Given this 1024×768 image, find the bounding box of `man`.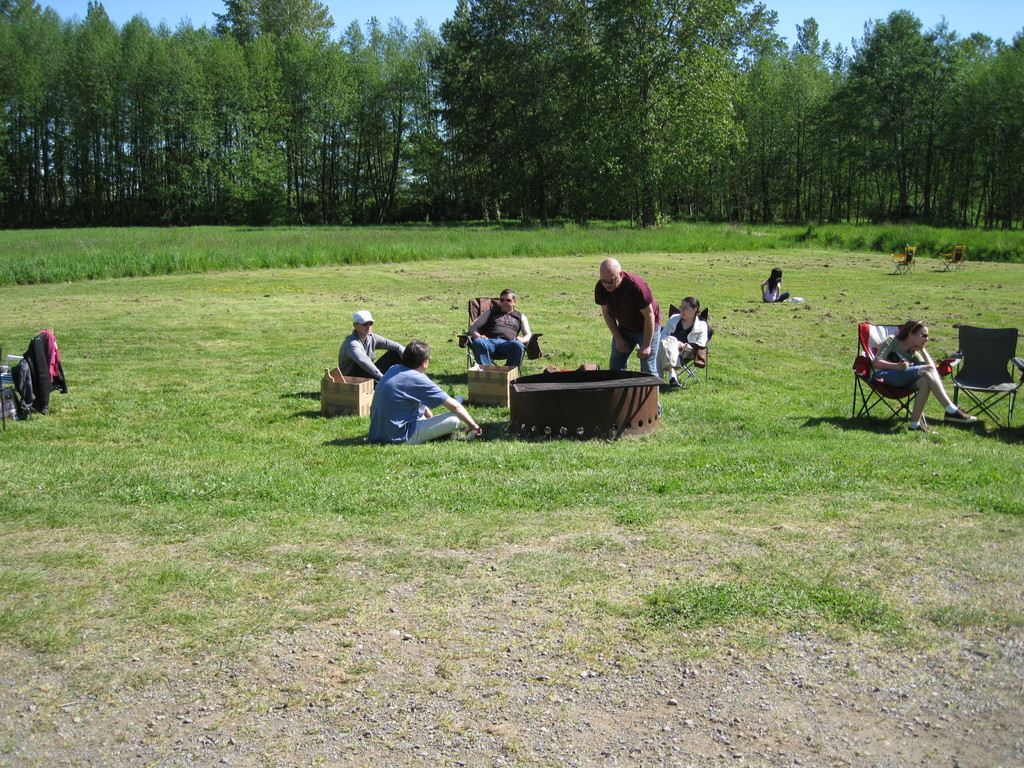
356/333/472/449.
